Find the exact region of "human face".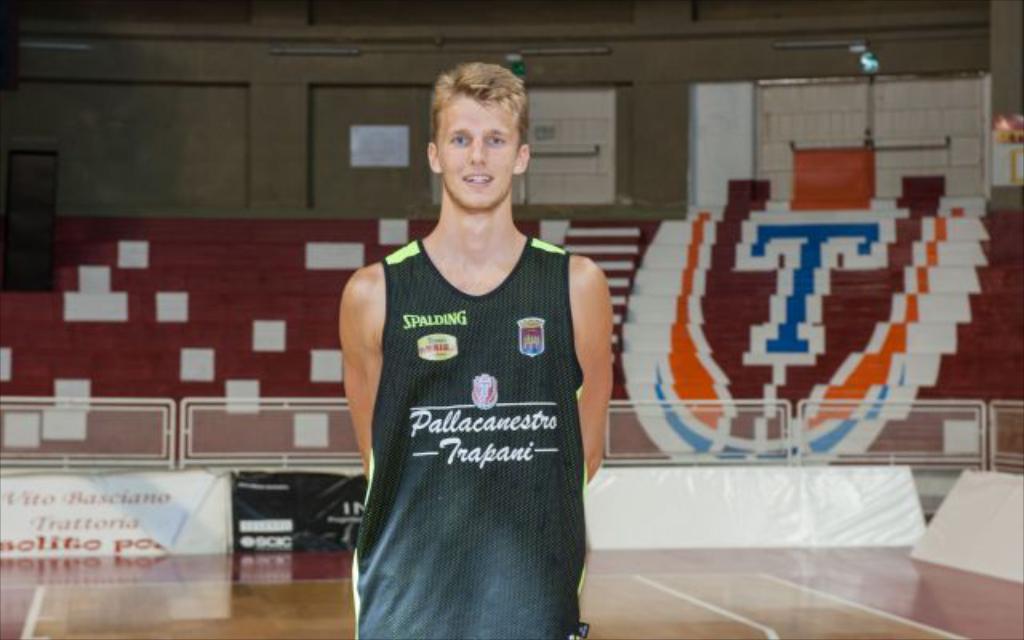
Exact region: 443:90:512:208.
